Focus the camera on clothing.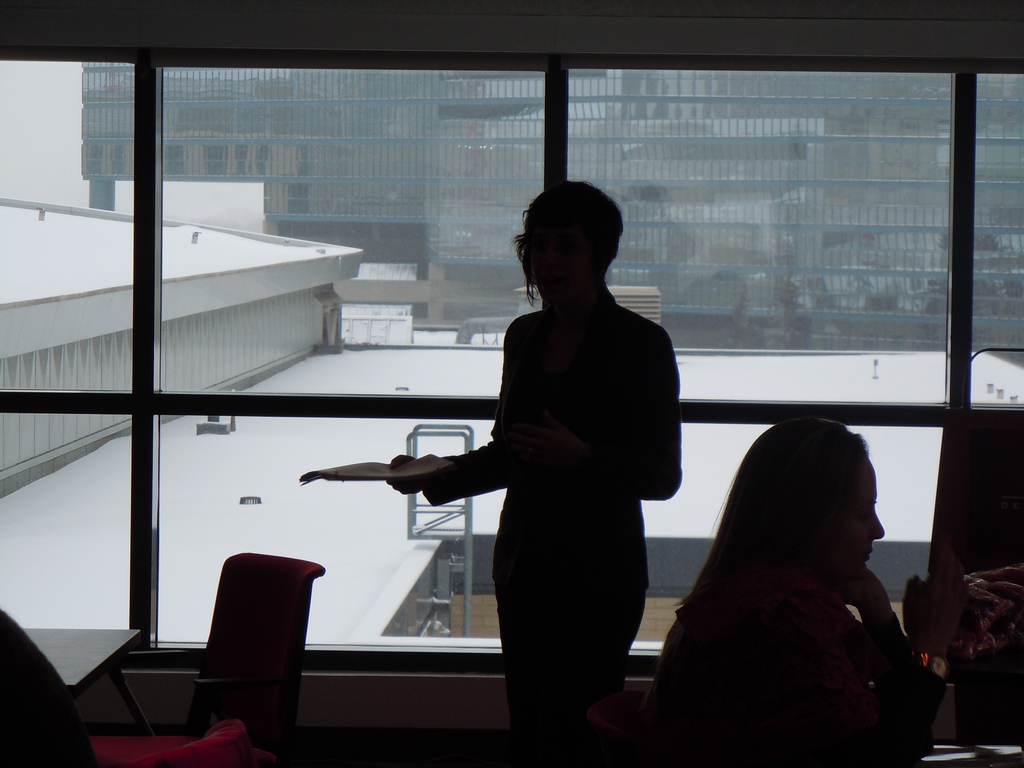
Focus region: 422:275:679:767.
